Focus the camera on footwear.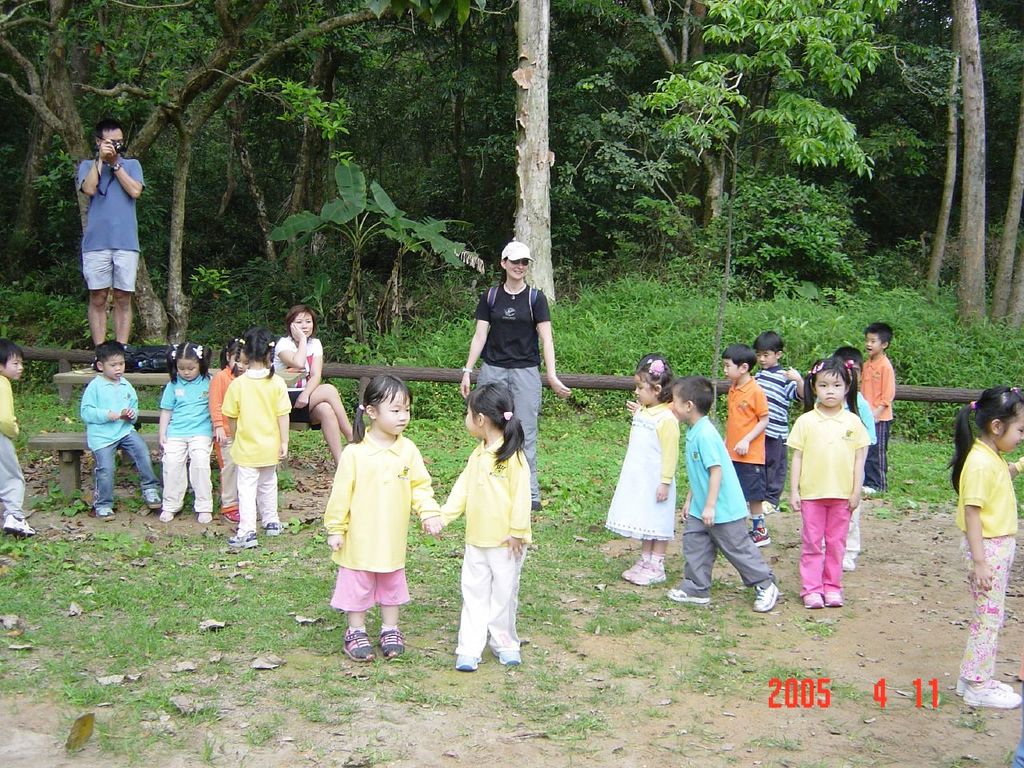
Focus region: 664:588:714:604.
